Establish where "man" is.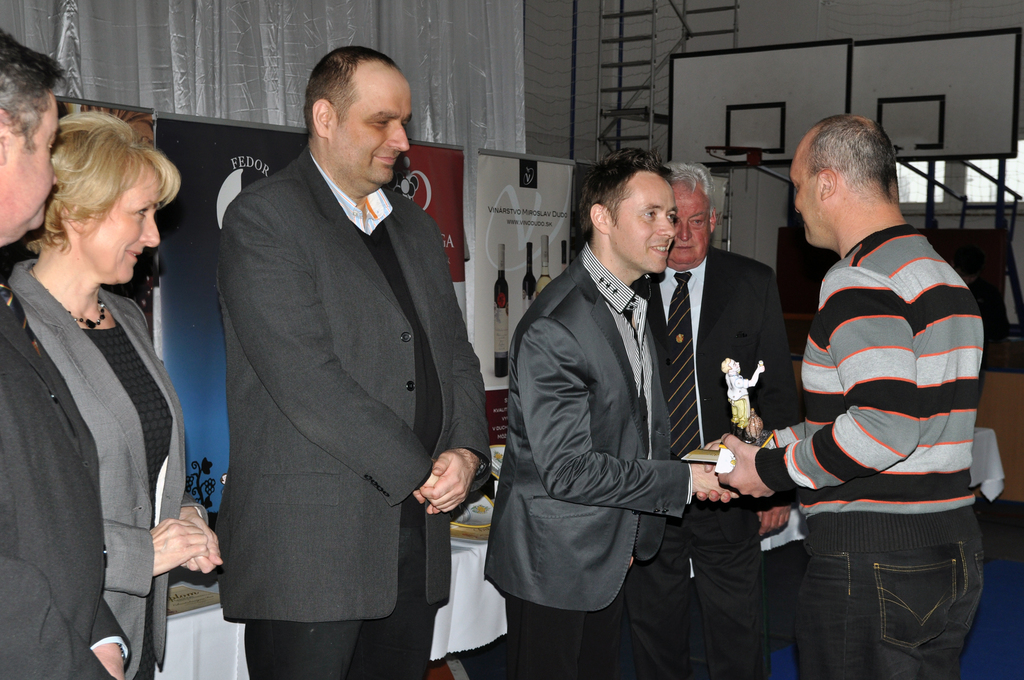
Established at bbox=[215, 44, 493, 679].
